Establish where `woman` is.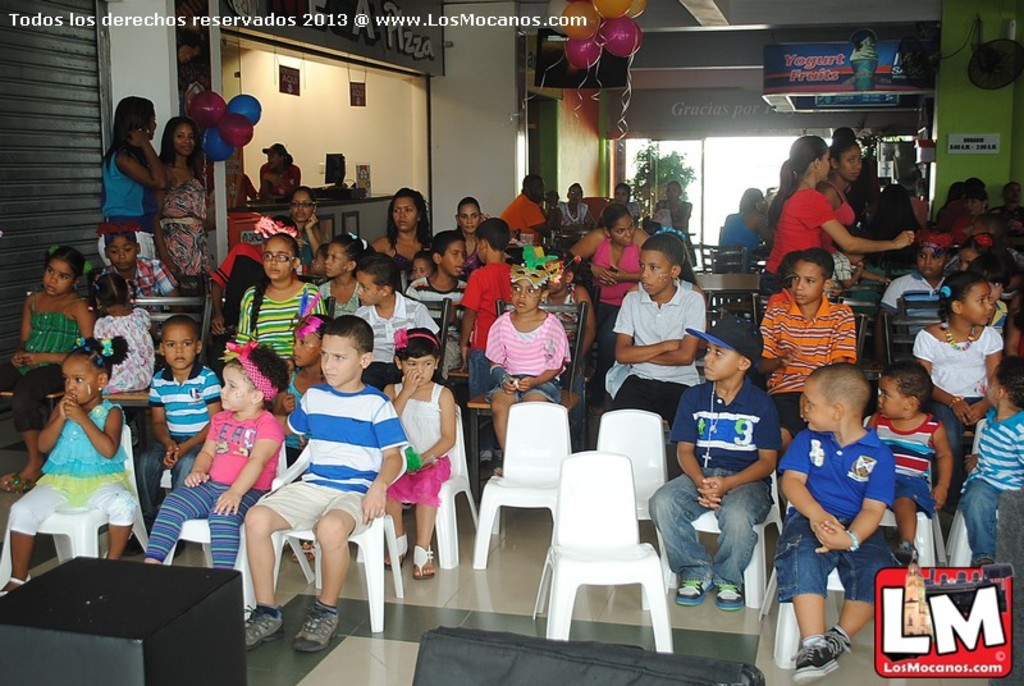
Established at BBox(572, 210, 654, 383).
